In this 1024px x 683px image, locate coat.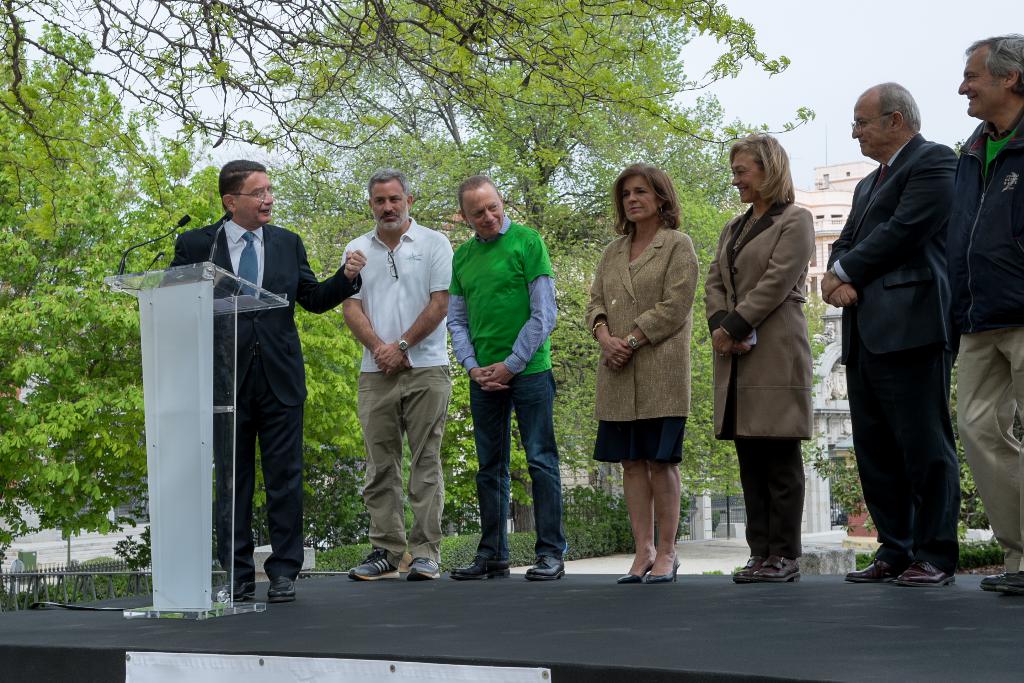
Bounding box: 154 212 362 410.
